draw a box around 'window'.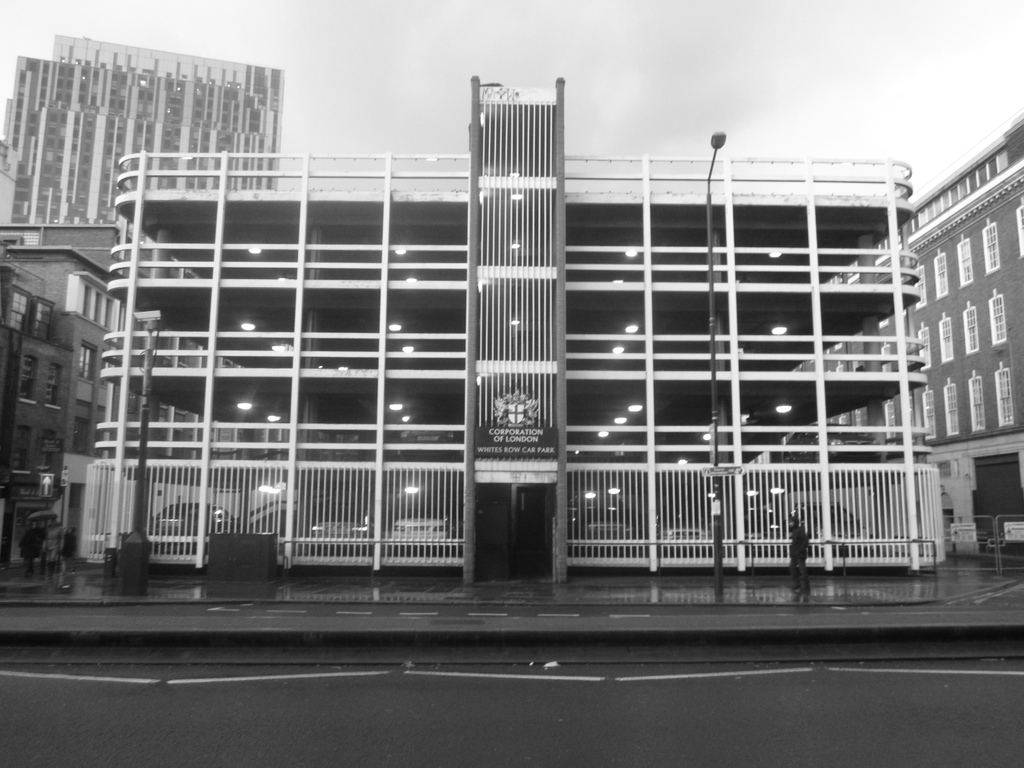
[909,392,918,436].
